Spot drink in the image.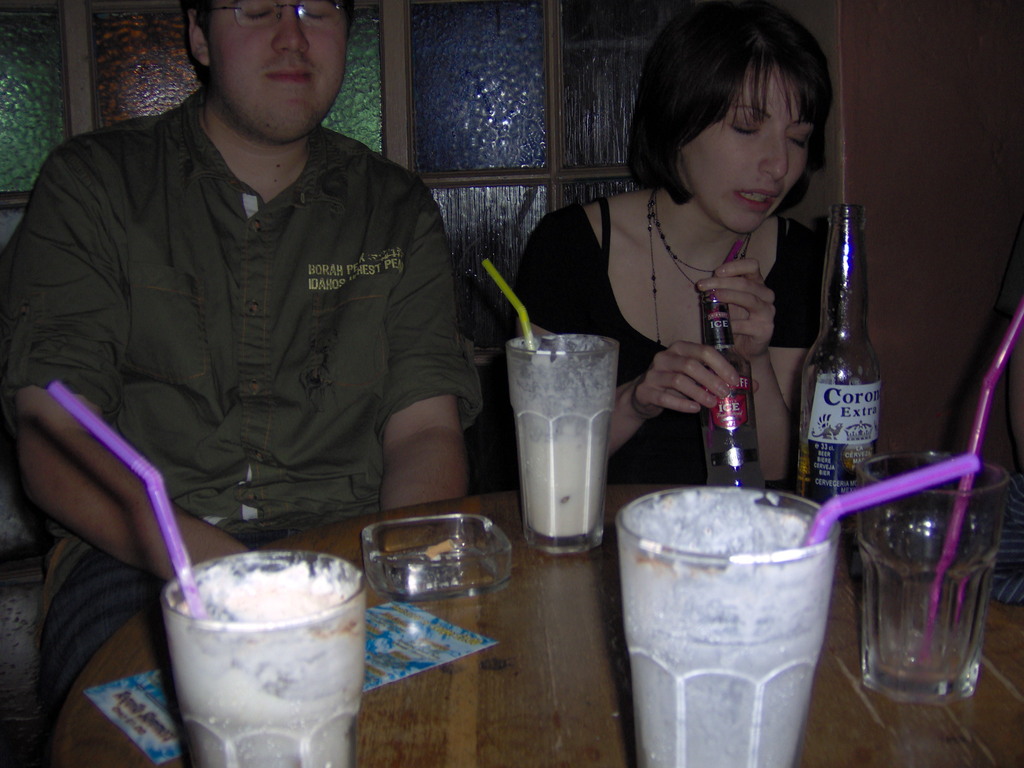
drink found at x1=798 y1=193 x2=887 y2=502.
